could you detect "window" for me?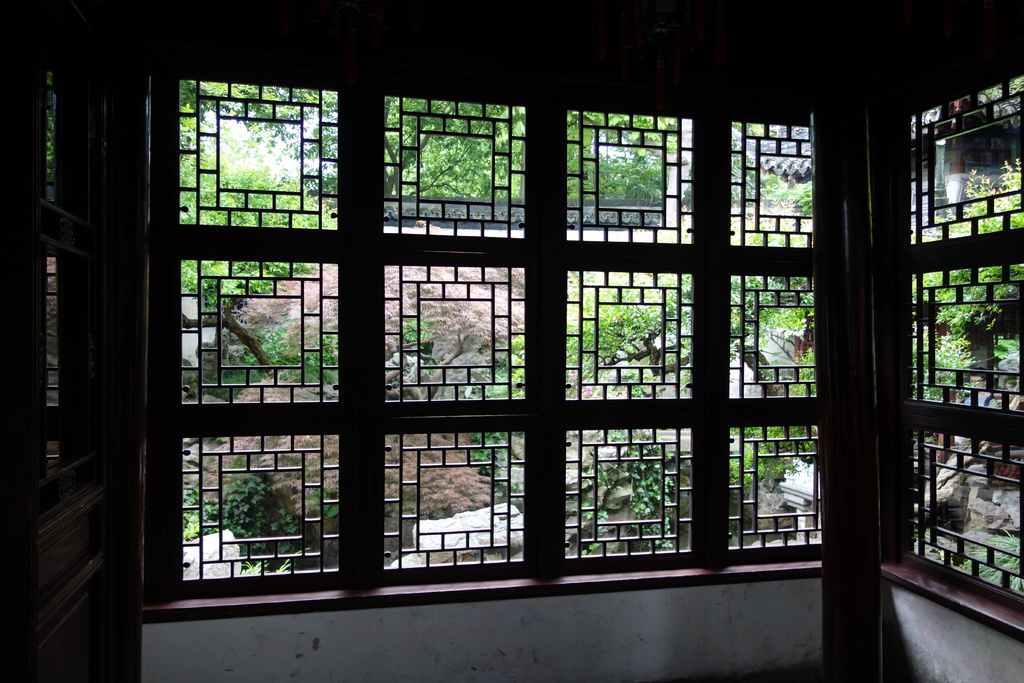
Detection result: pyautogui.locateOnScreen(563, 108, 698, 242).
